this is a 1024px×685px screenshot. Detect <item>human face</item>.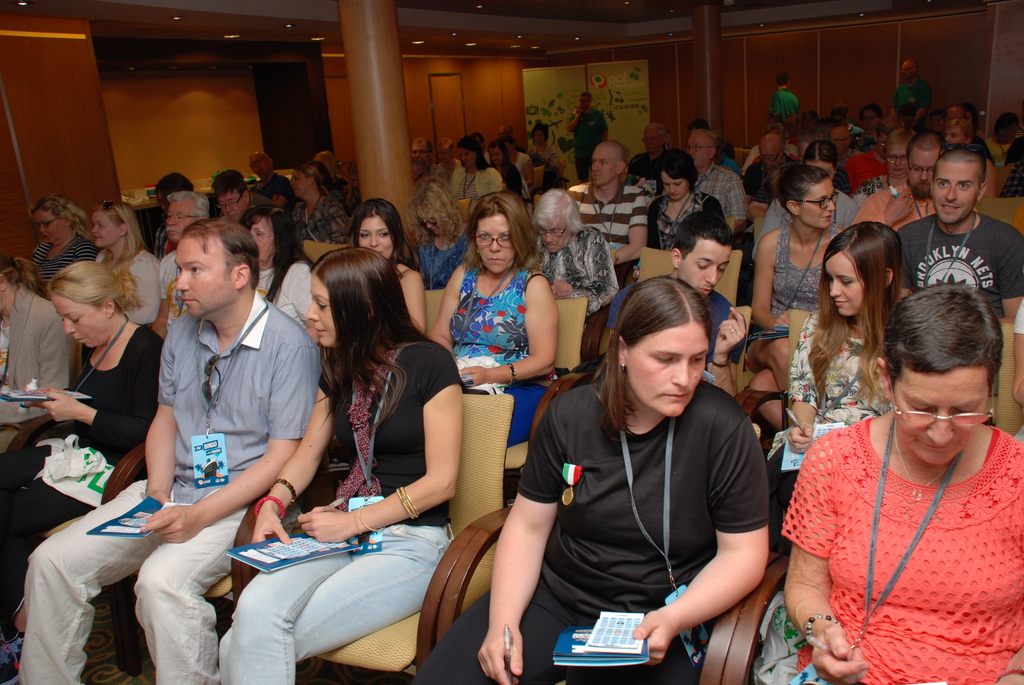
bbox=[250, 156, 266, 175].
